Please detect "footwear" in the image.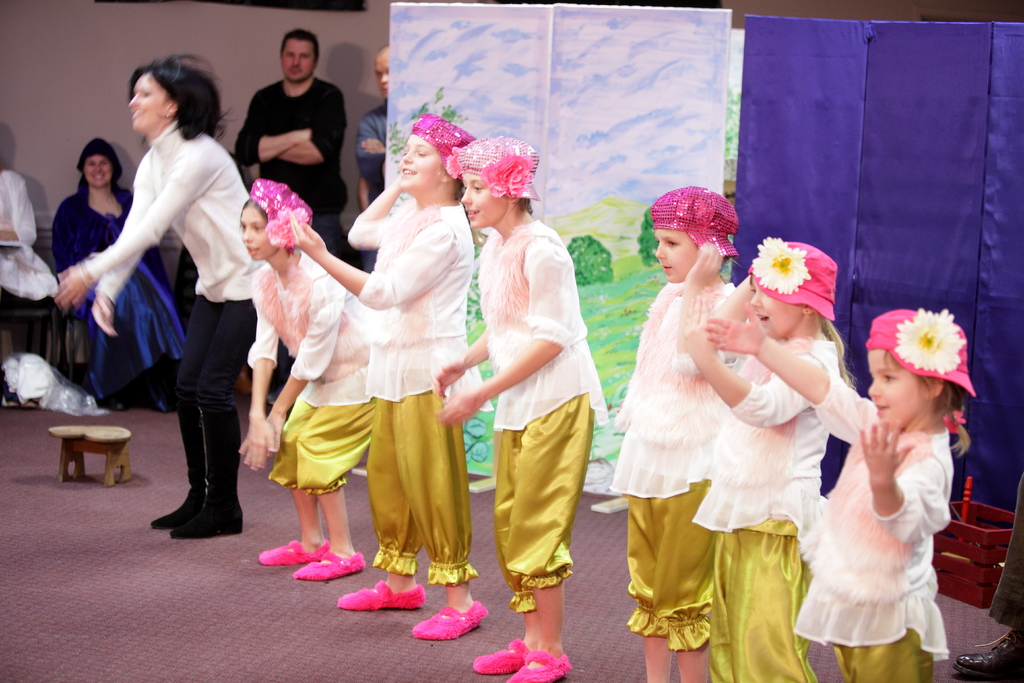
[147,397,196,533].
